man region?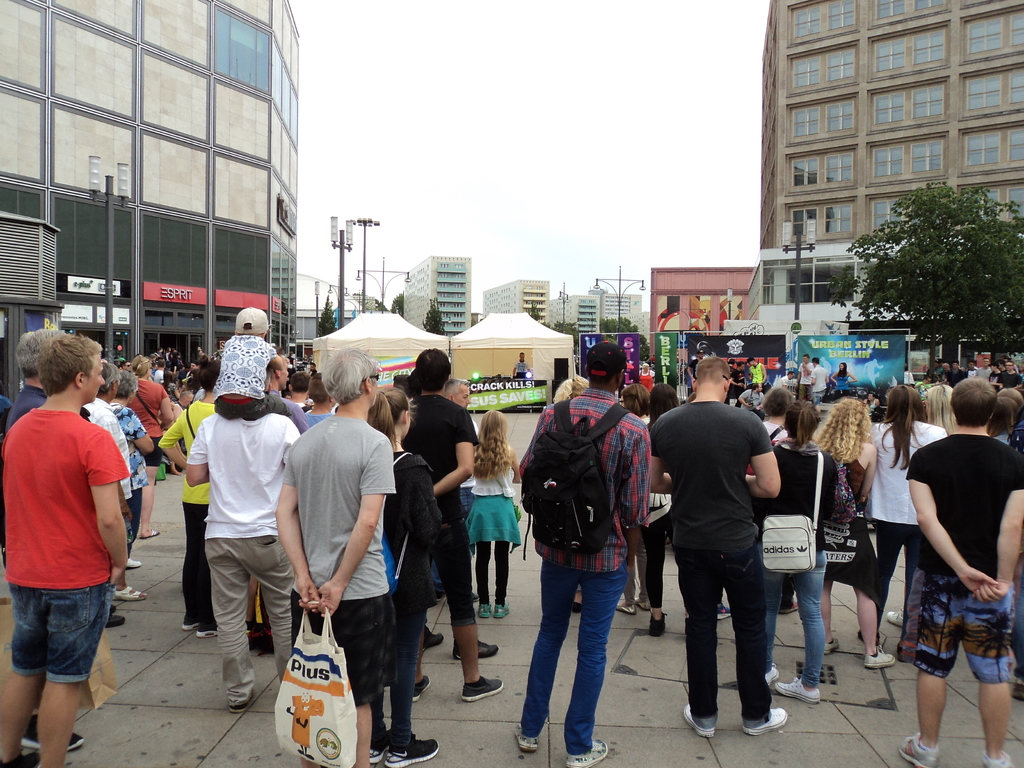
(269, 347, 398, 767)
